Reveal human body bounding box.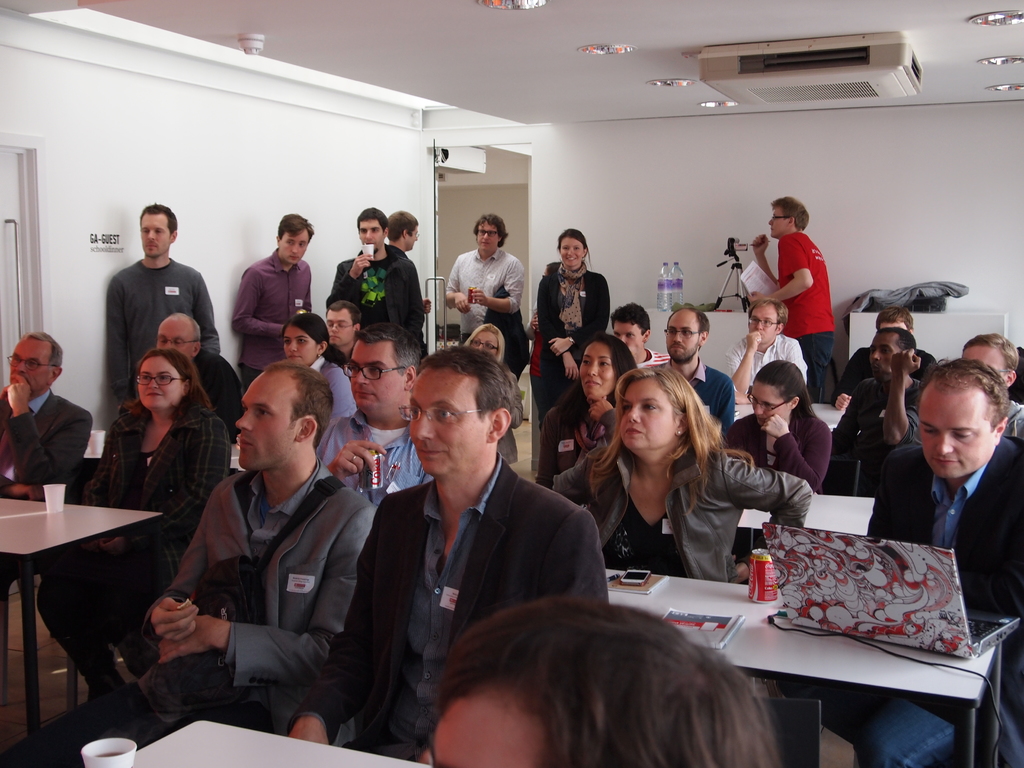
Revealed: x1=100 y1=206 x2=220 y2=403.
